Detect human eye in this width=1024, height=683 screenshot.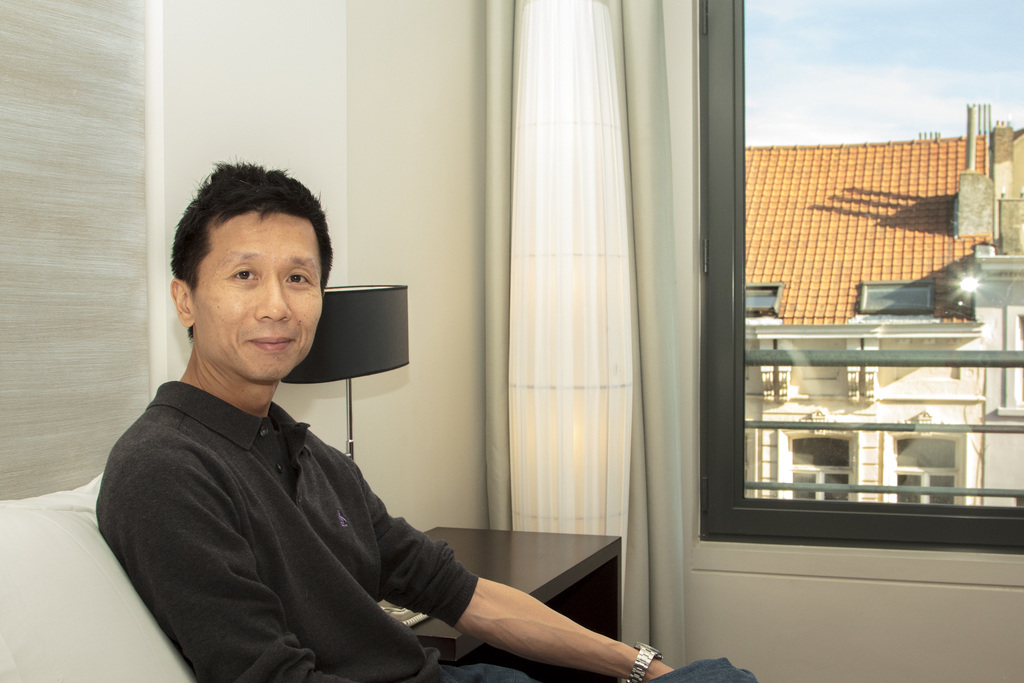
Detection: [227, 263, 262, 291].
